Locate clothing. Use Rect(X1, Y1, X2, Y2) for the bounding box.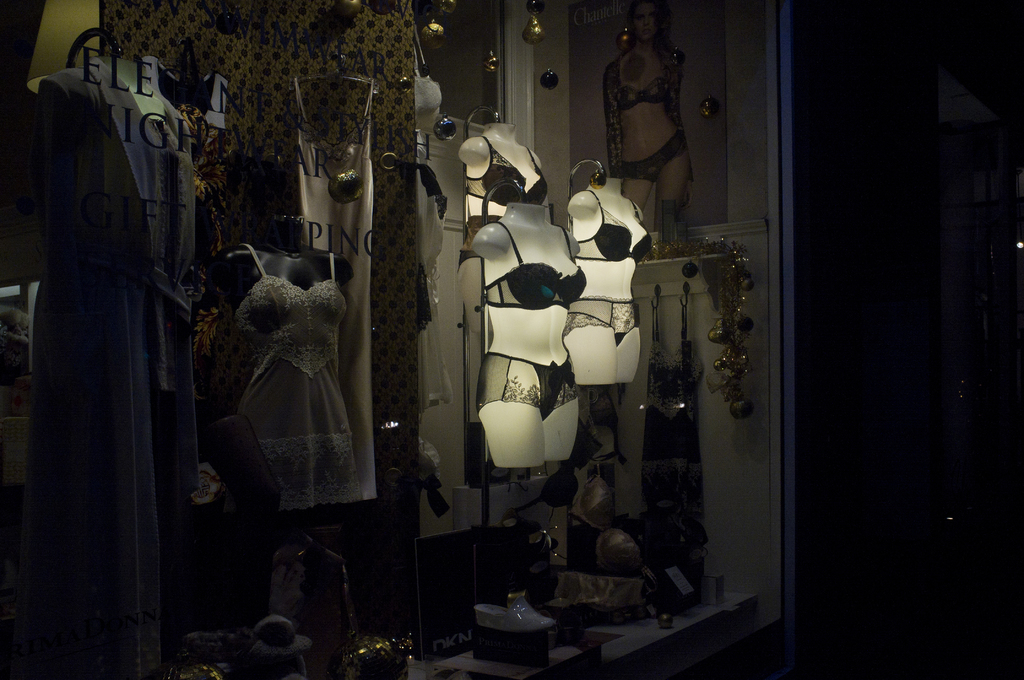
Rect(33, 56, 199, 679).
